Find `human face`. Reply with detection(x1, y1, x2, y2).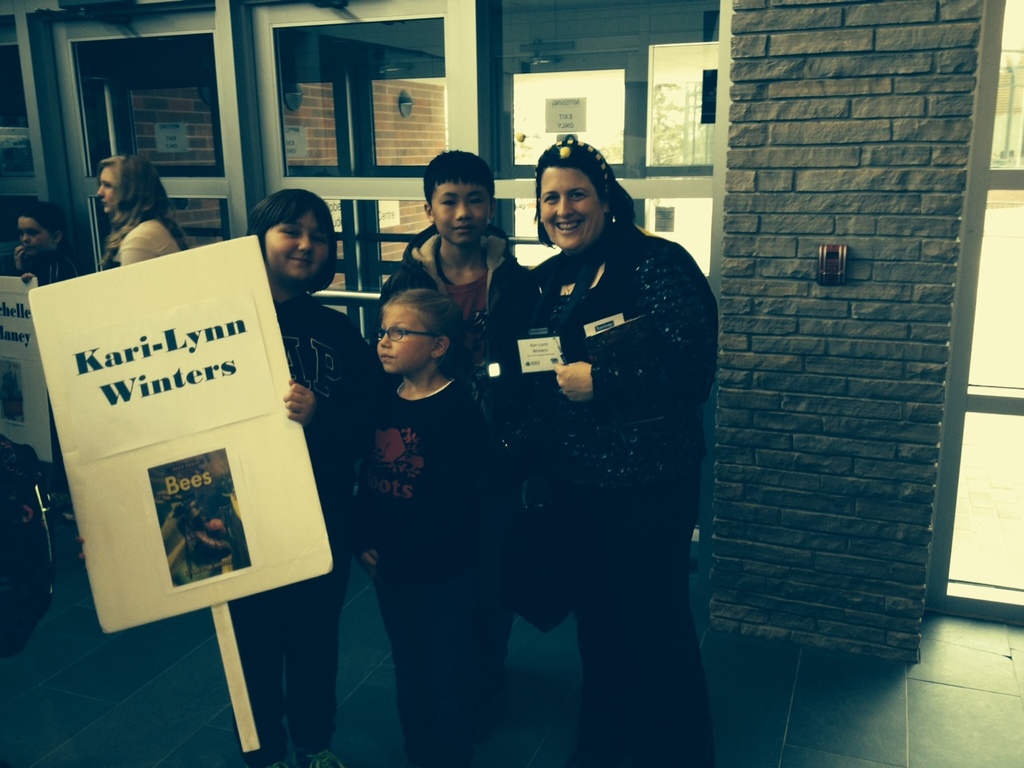
detection(263, 206, 331, 280).
